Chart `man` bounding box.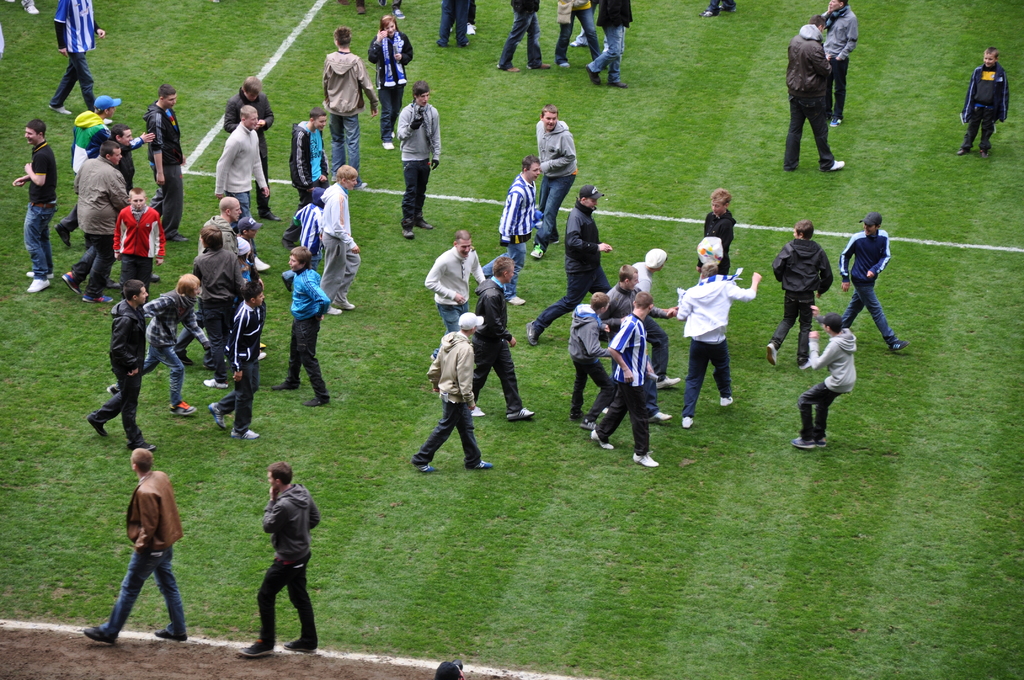
Charted: [392,79,445,240].
